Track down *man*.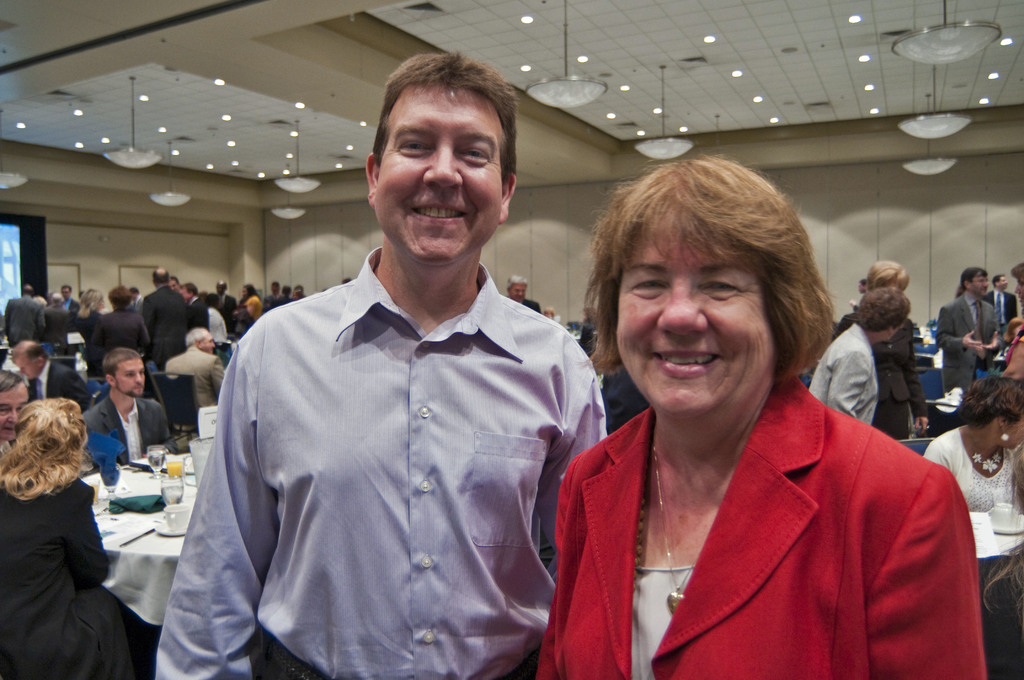
Tracked to (158,327,232,413).
